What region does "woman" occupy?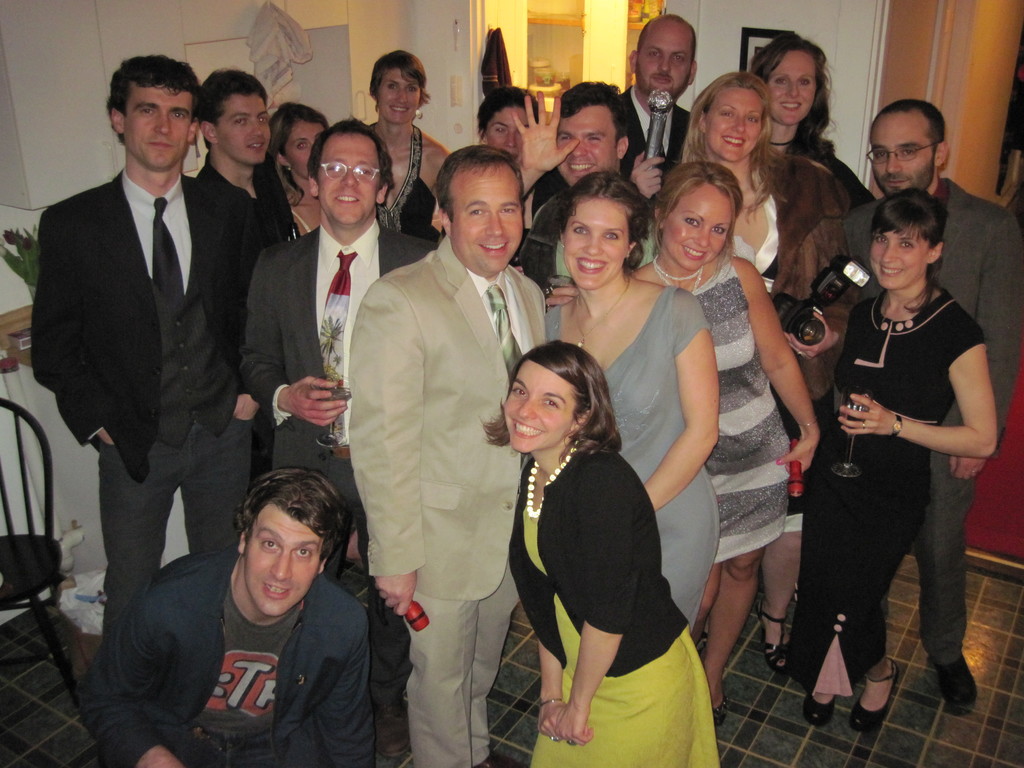
[797,198,1000,734].
